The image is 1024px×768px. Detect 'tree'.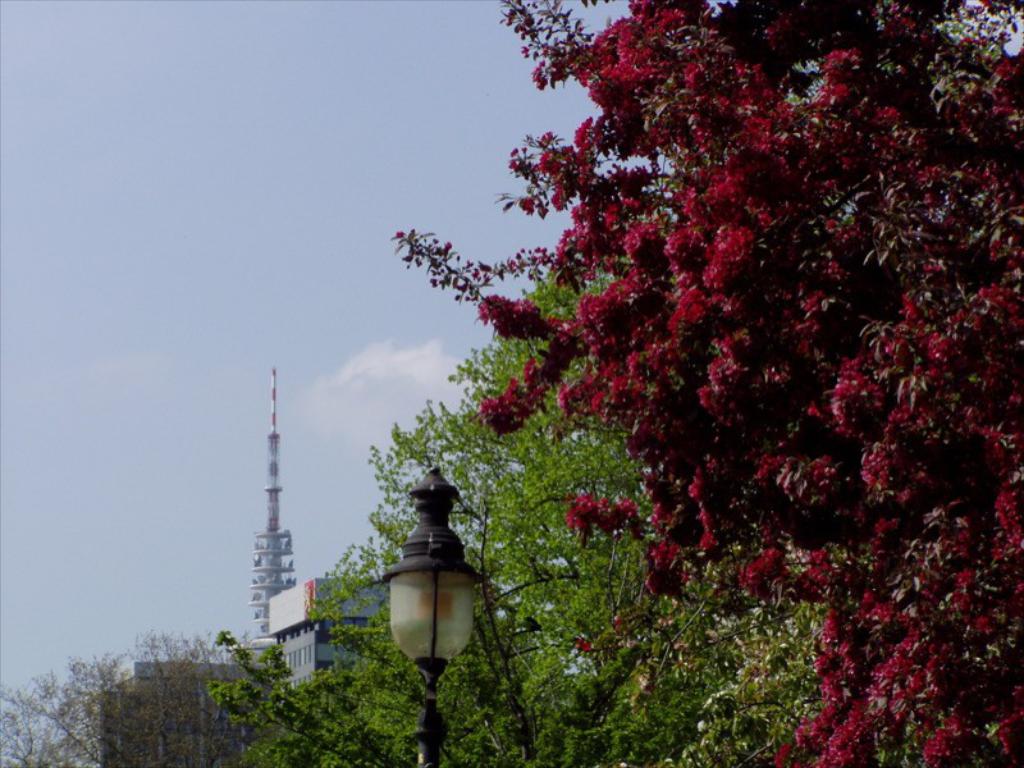
Detection: pyautogui.locateOnScreen(209, 250, 838, 760).
